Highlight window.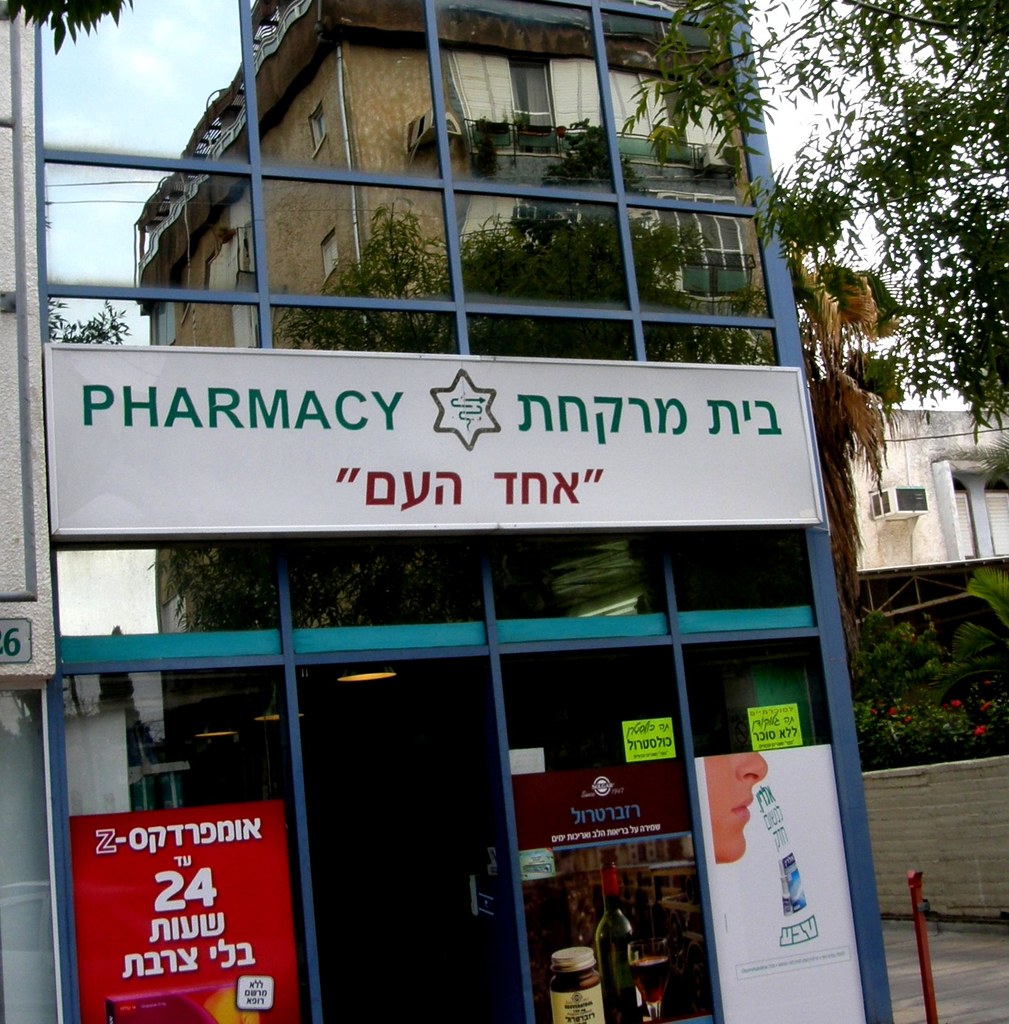
Highlighted region: crop(661, 72, 731, 152).
